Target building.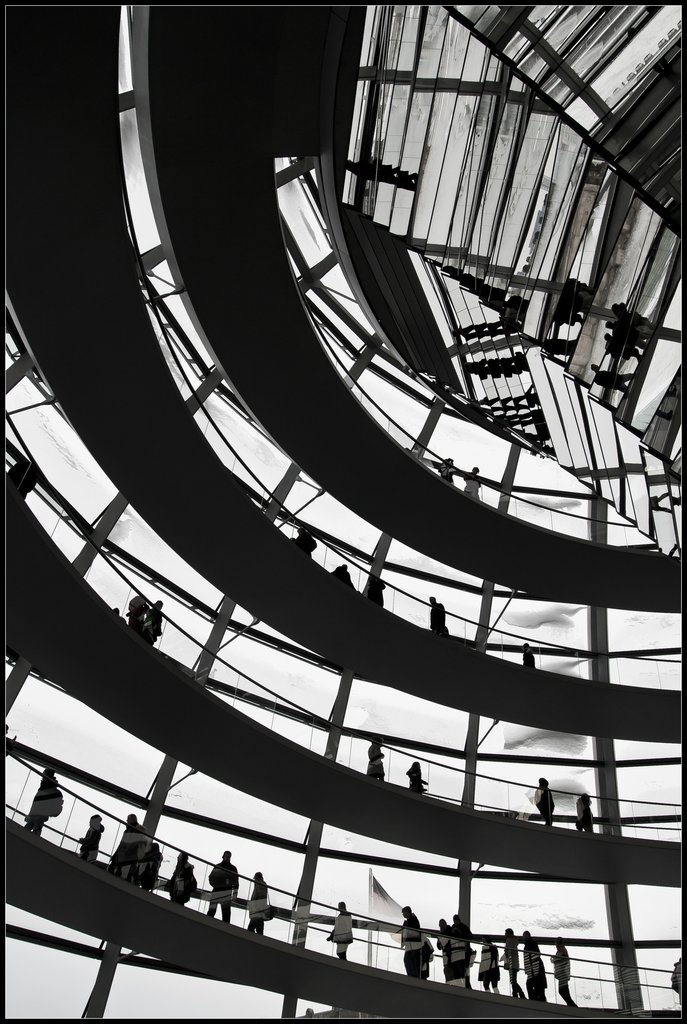
Target region: region(0, 1, 684, 1023).
